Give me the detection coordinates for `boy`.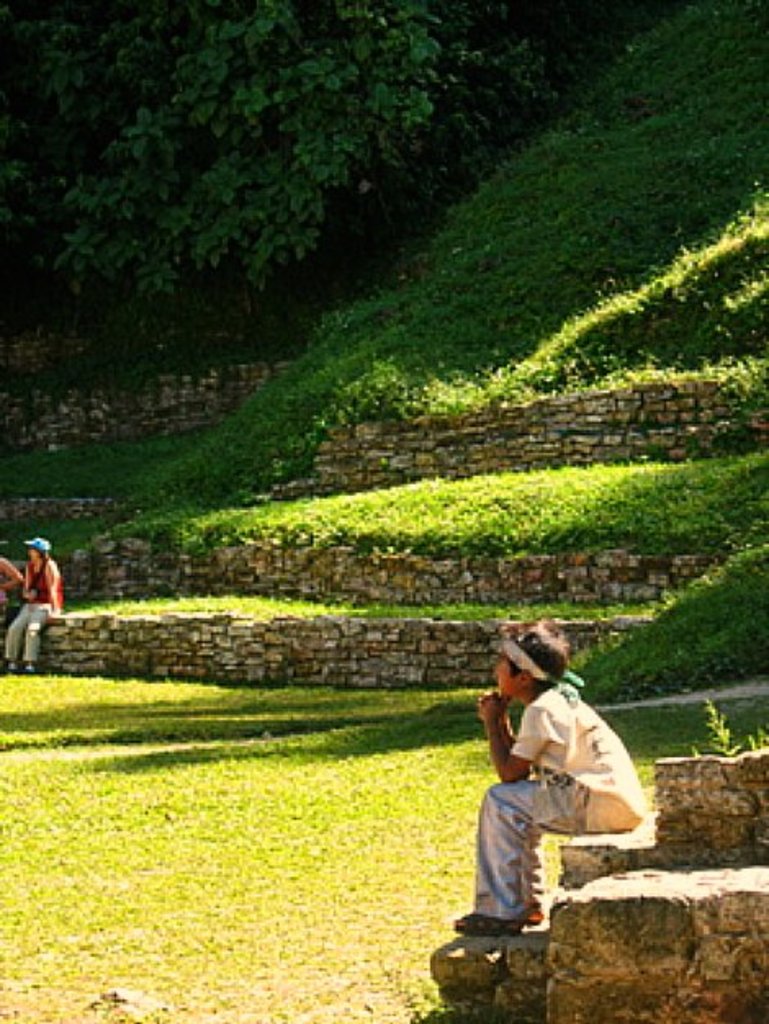
bbox=(453, 610, 645, 941).
